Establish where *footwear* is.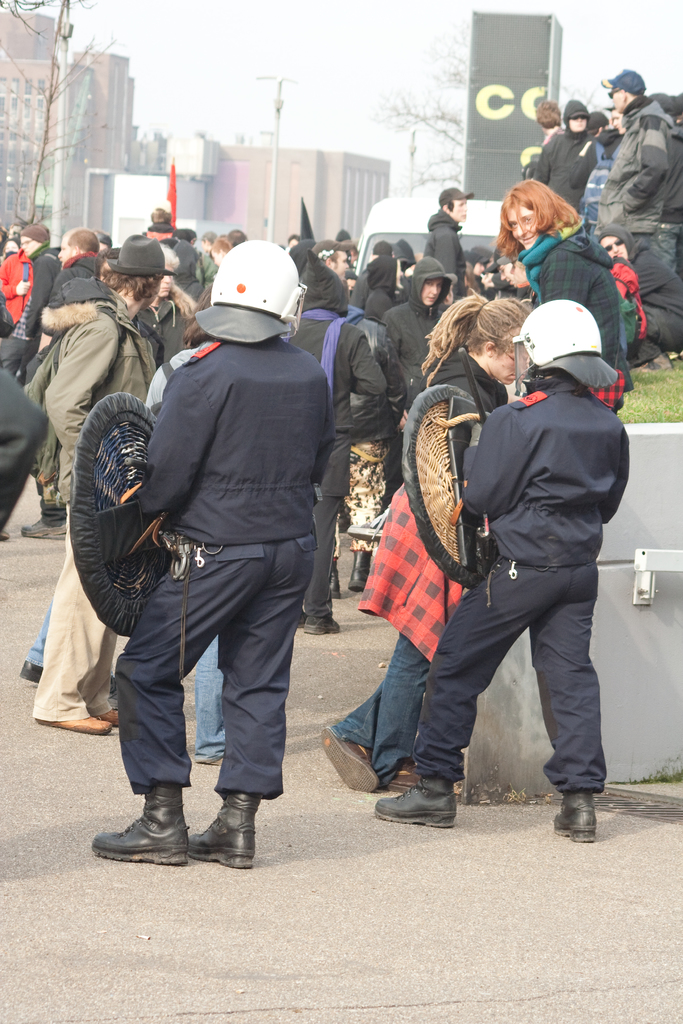
Established at (22,659,45,686).
